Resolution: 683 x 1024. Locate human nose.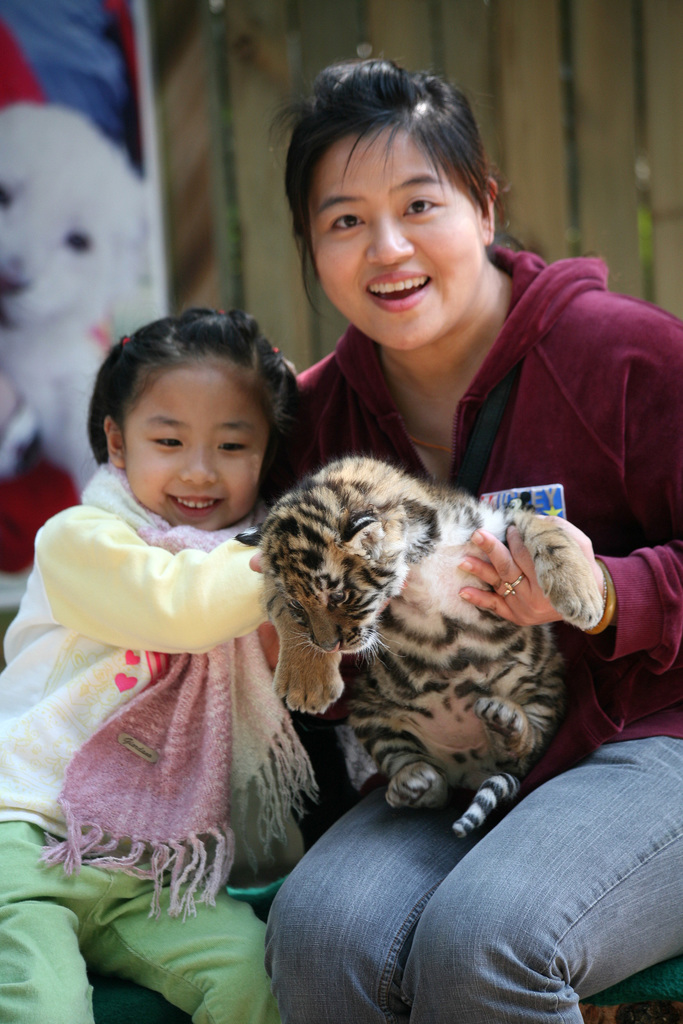
178:445:218:494.
